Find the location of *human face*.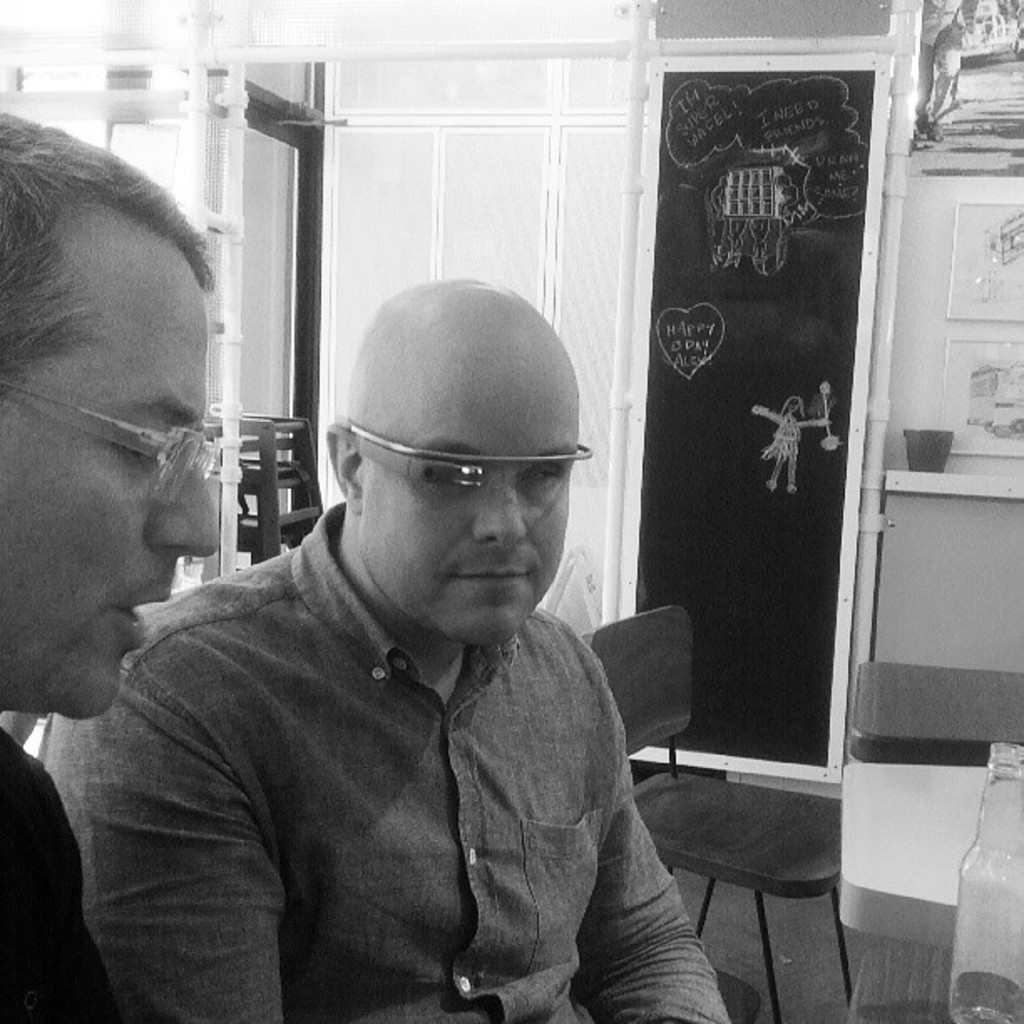
Location: (left=356, top=368, right=574, bottom=649).
